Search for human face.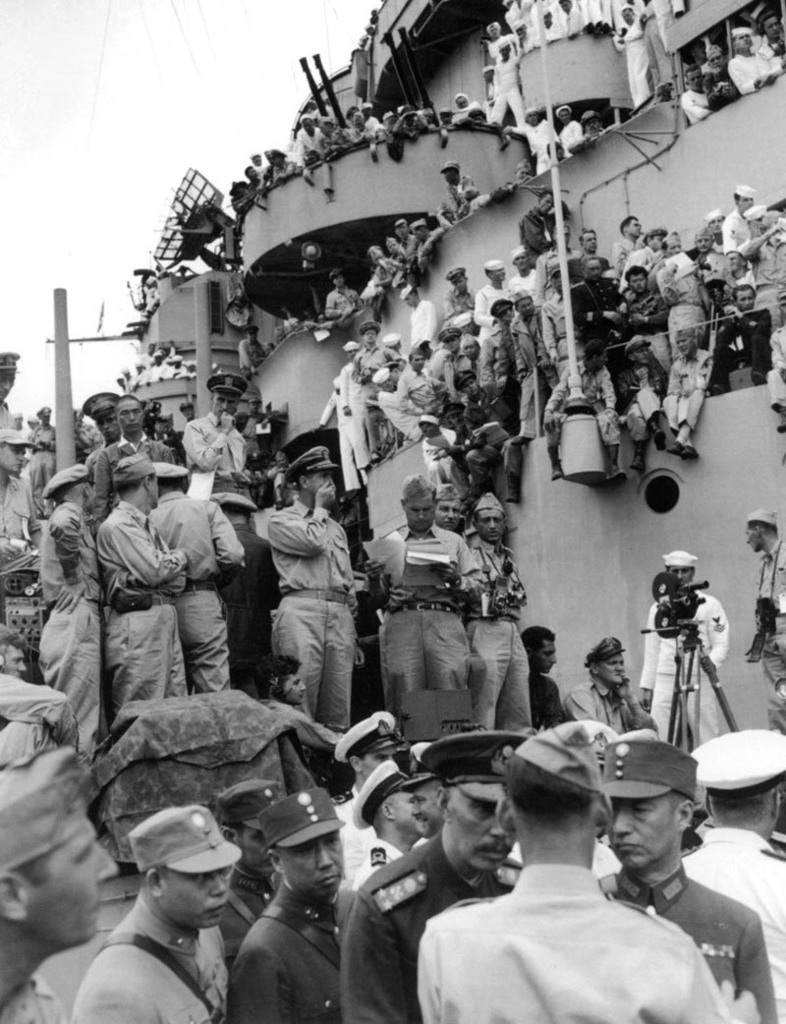
Found at (282, 674, 302, 703).
